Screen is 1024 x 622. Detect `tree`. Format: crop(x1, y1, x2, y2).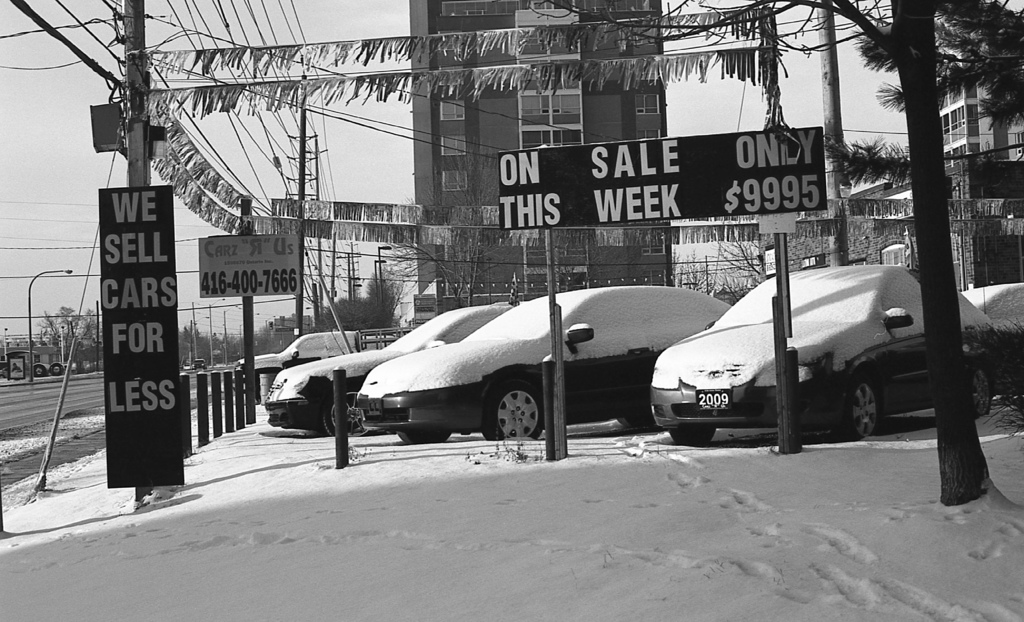
crop(320, 146, 499, 345).
